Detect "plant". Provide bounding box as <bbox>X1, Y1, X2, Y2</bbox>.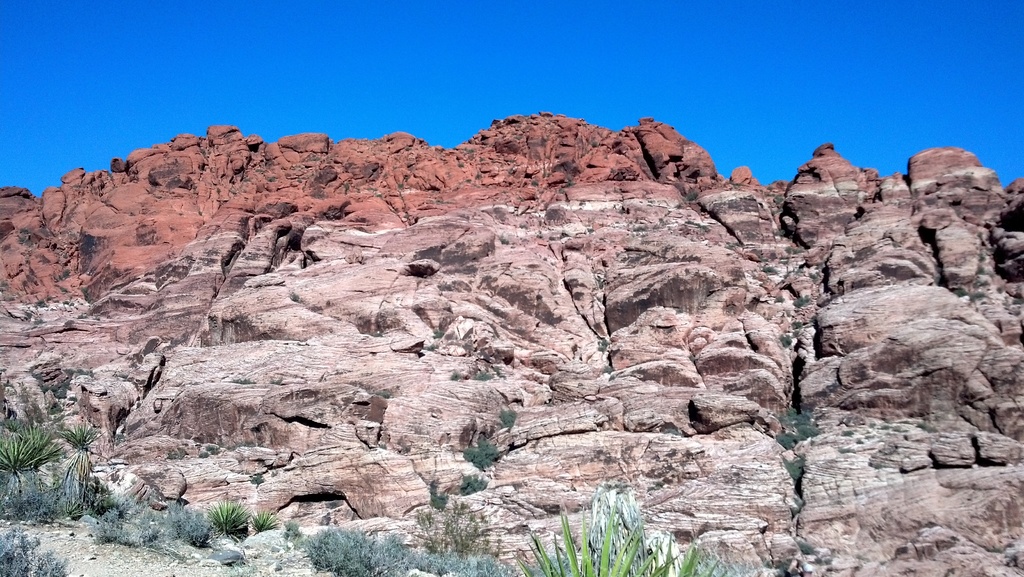
<bbox>198, 443, 253, 459</bbox>.
